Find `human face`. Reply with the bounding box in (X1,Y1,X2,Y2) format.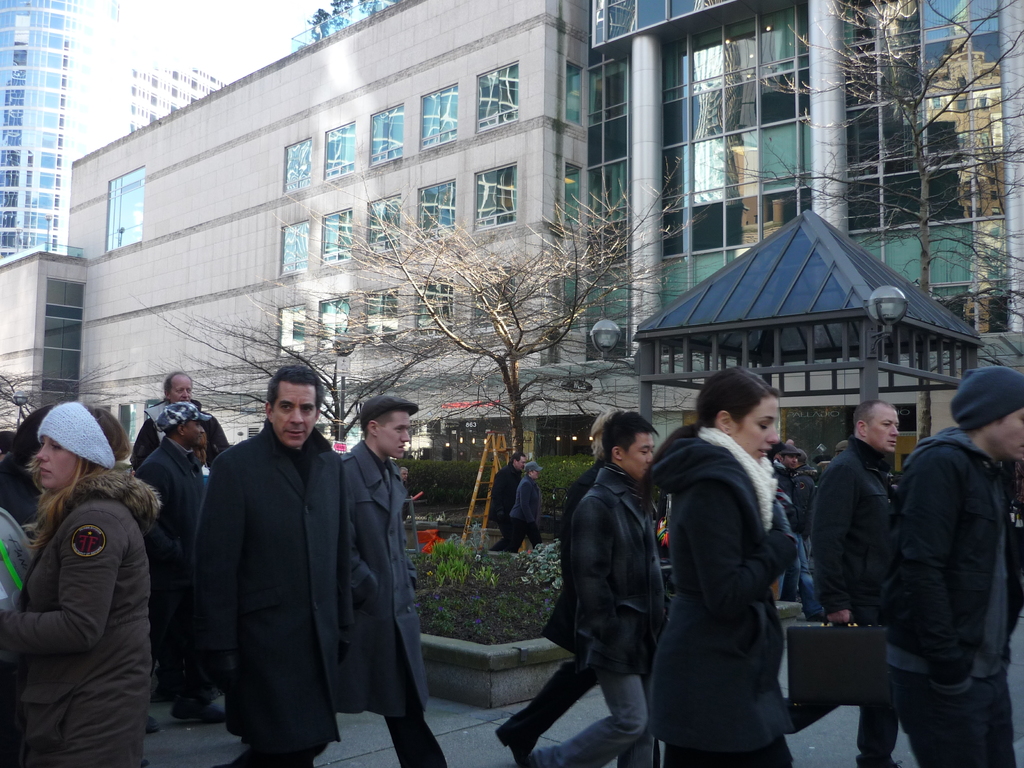
(789,458,803,472).
